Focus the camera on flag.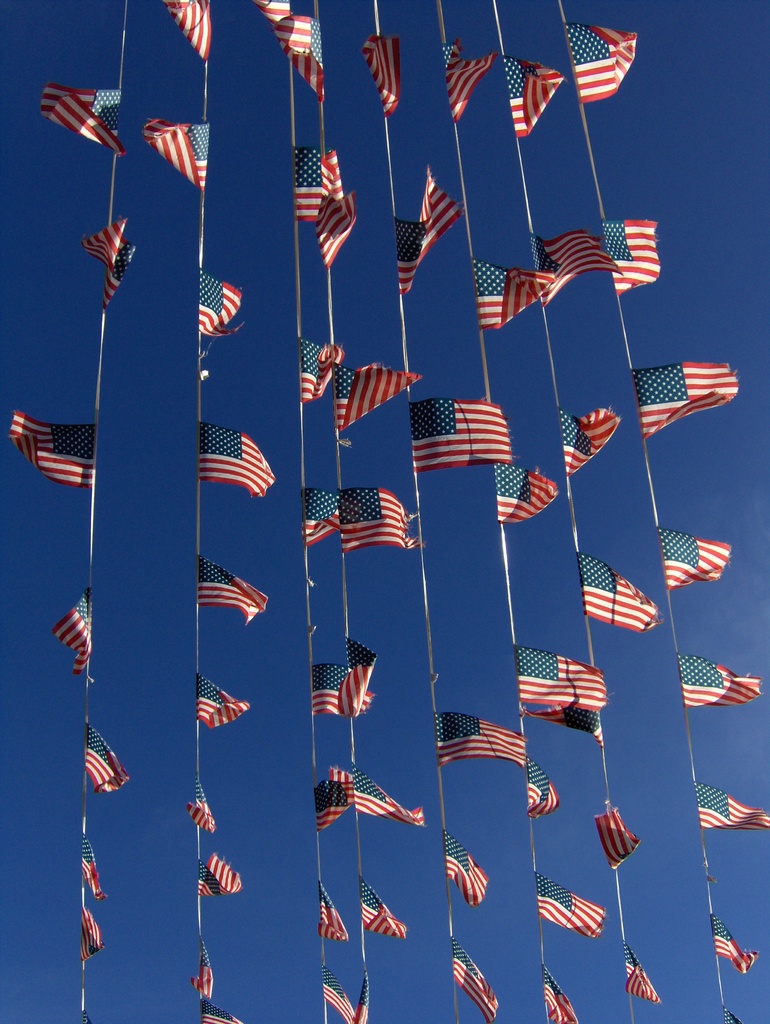
Focus region: bbox=[315, 671, 367, 719].
